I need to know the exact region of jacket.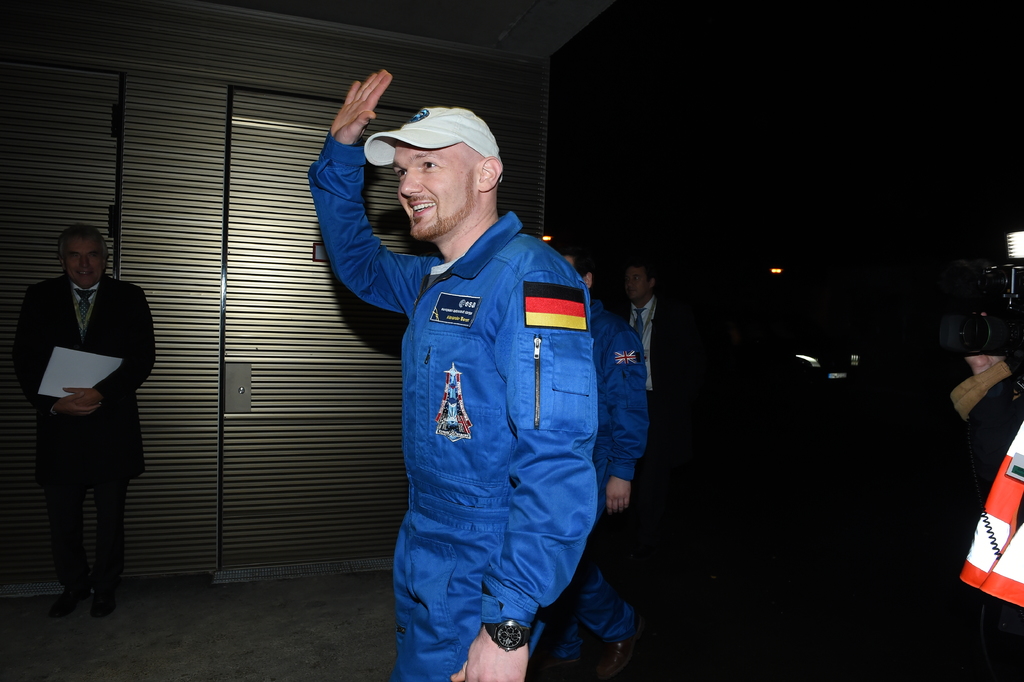
Region: {"left": 301, "top": 168, "right": 633, "bottom": 575}.
